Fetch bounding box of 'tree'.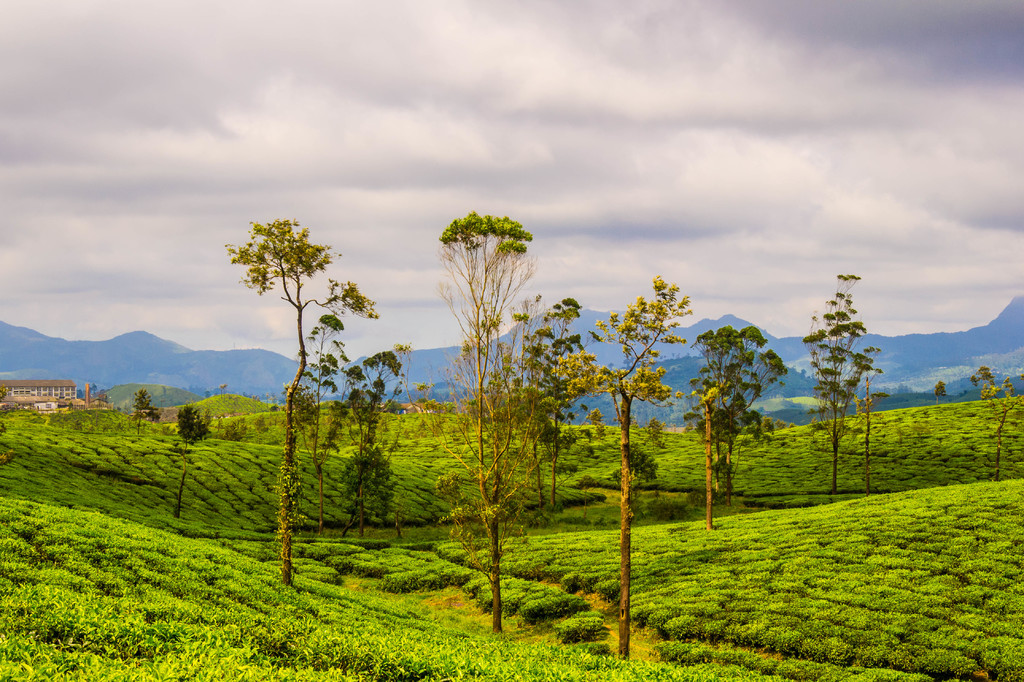
Bbox: box=[561, 265, 709, 669].
